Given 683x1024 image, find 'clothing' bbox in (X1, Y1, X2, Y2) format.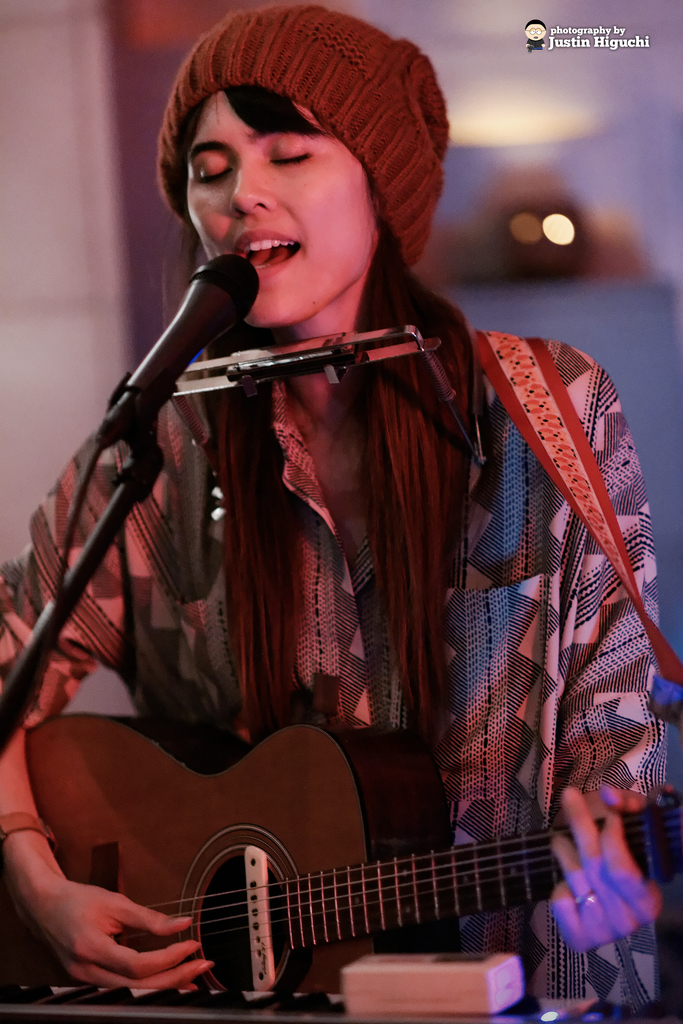
(53, 131, 636, 1023).
